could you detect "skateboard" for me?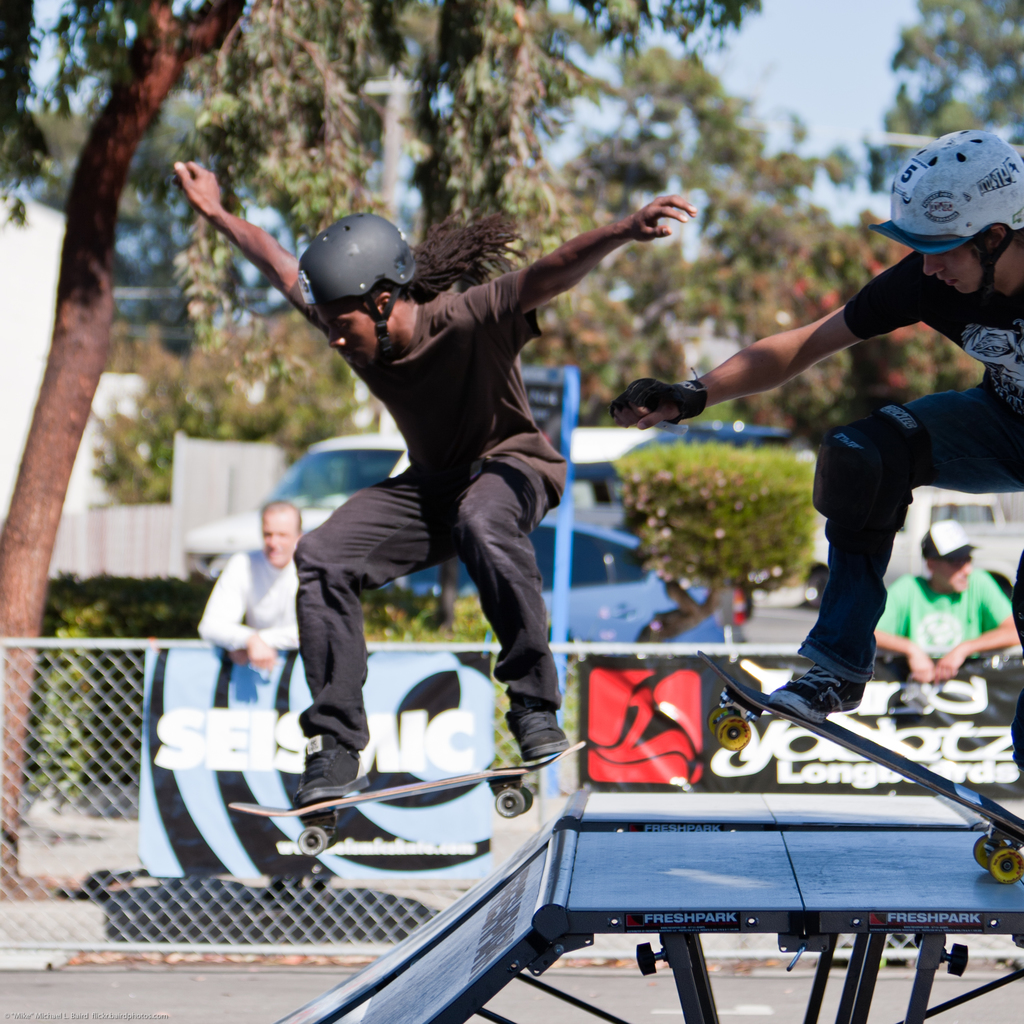
Detection result: rect(695, 648, 1022, 891).
